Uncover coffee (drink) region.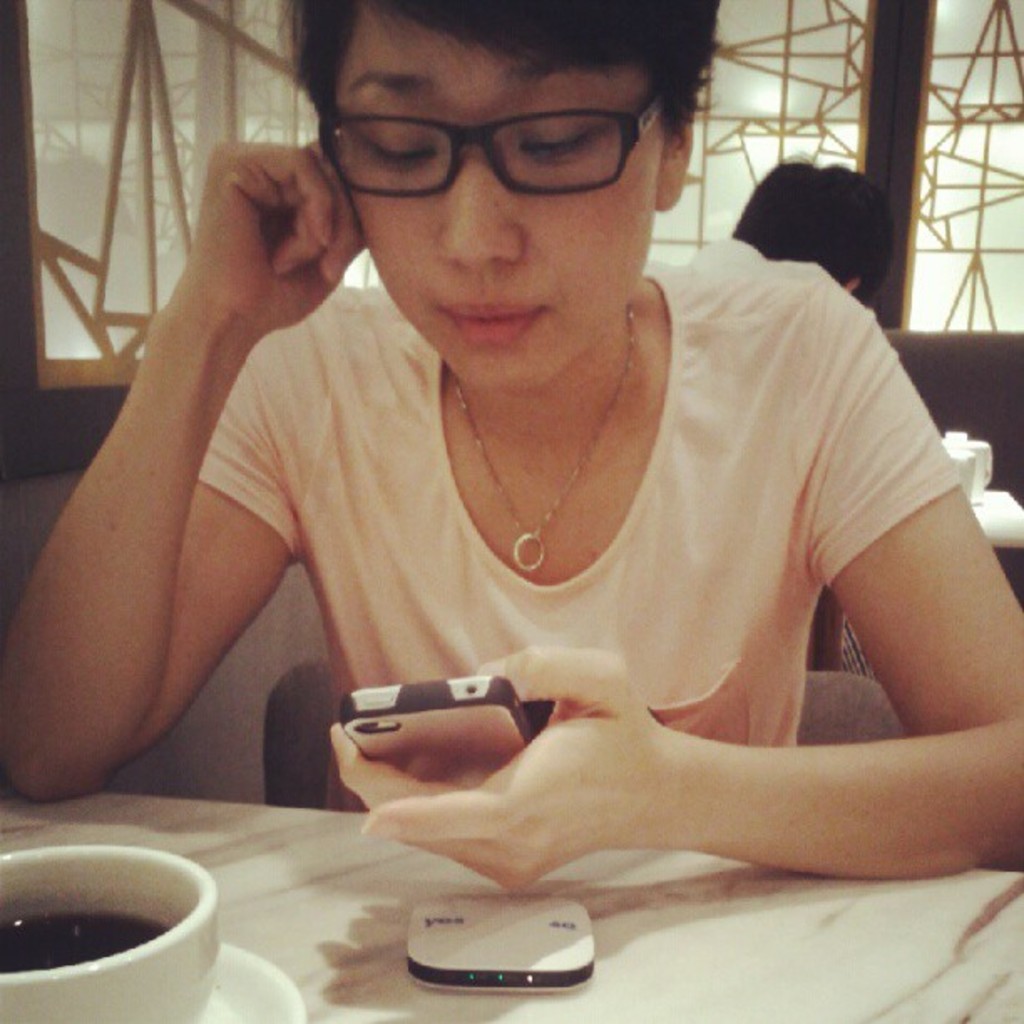
Uncovered: 18, 827, 238, 1023.
